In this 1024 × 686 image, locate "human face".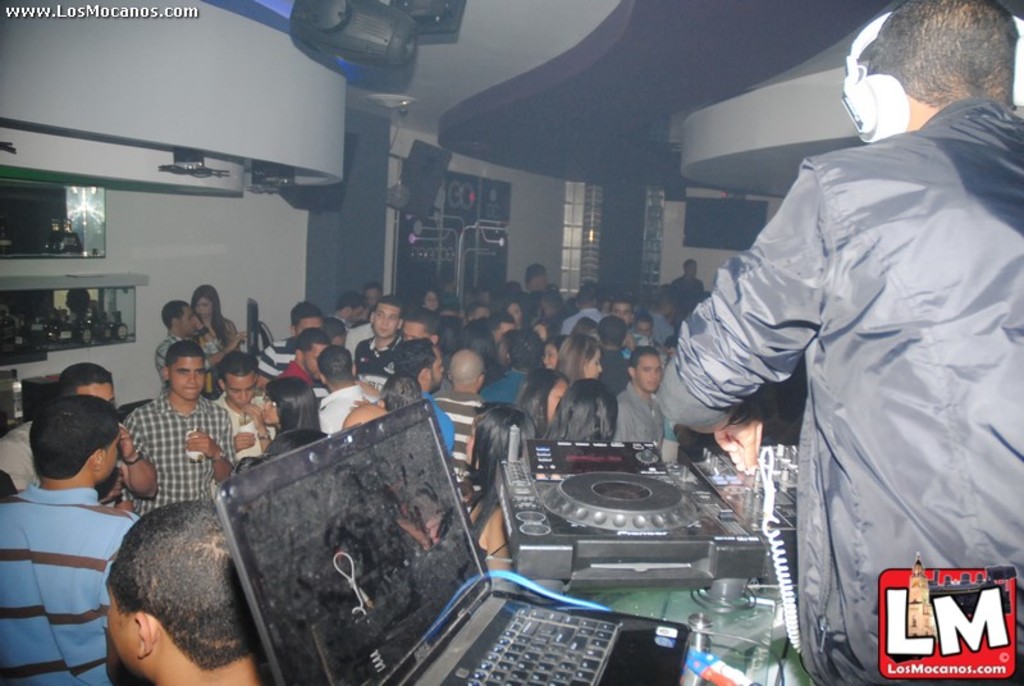
Bounding box: (x1=545, y1=344, x2=556, y2=367).
